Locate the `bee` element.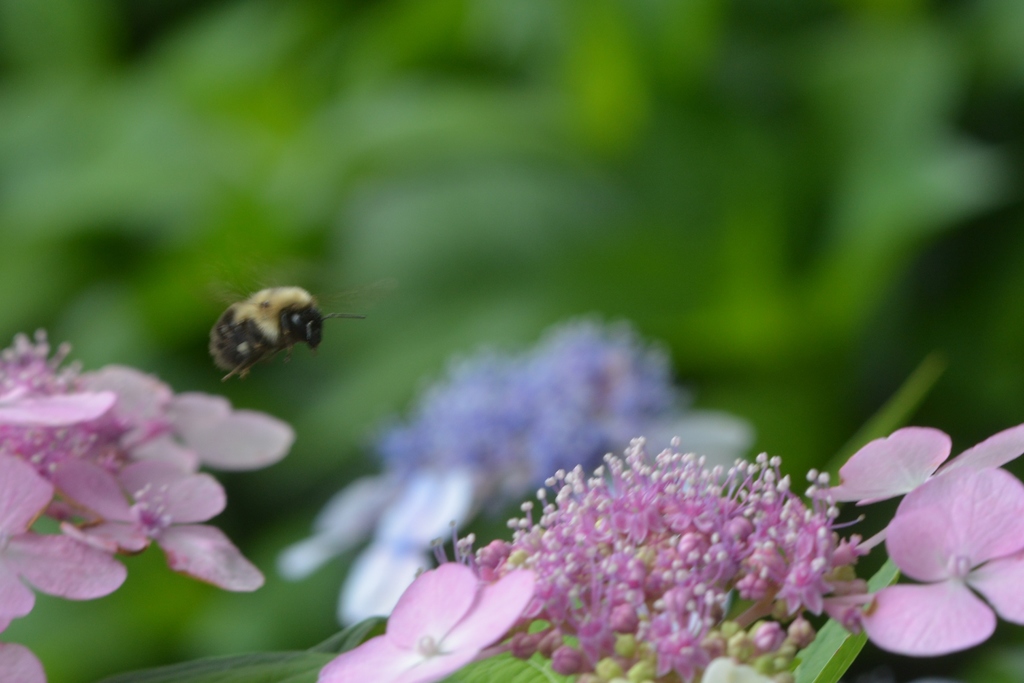
Element bbox: 189 275 362 401.
